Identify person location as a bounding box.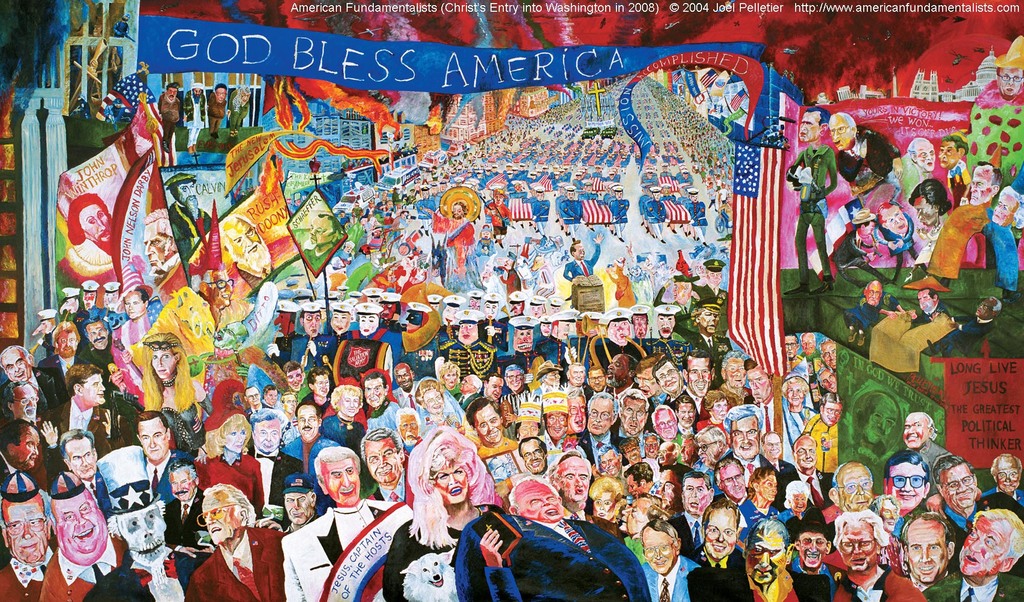
587,364,607,391.
